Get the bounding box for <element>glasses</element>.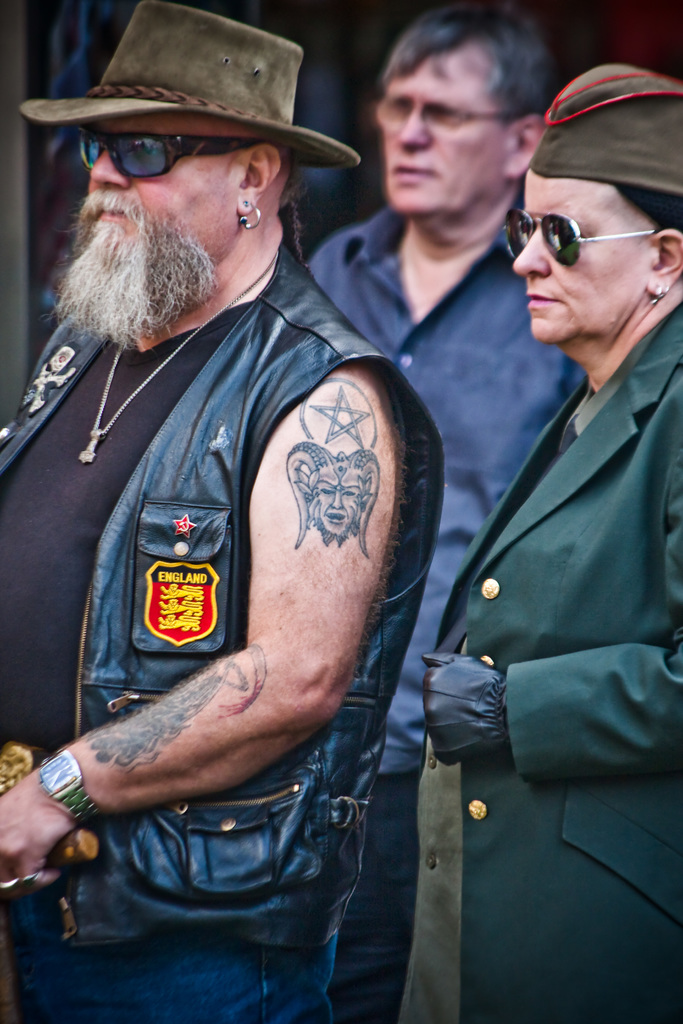
<box>74,118,279,194</box>.
